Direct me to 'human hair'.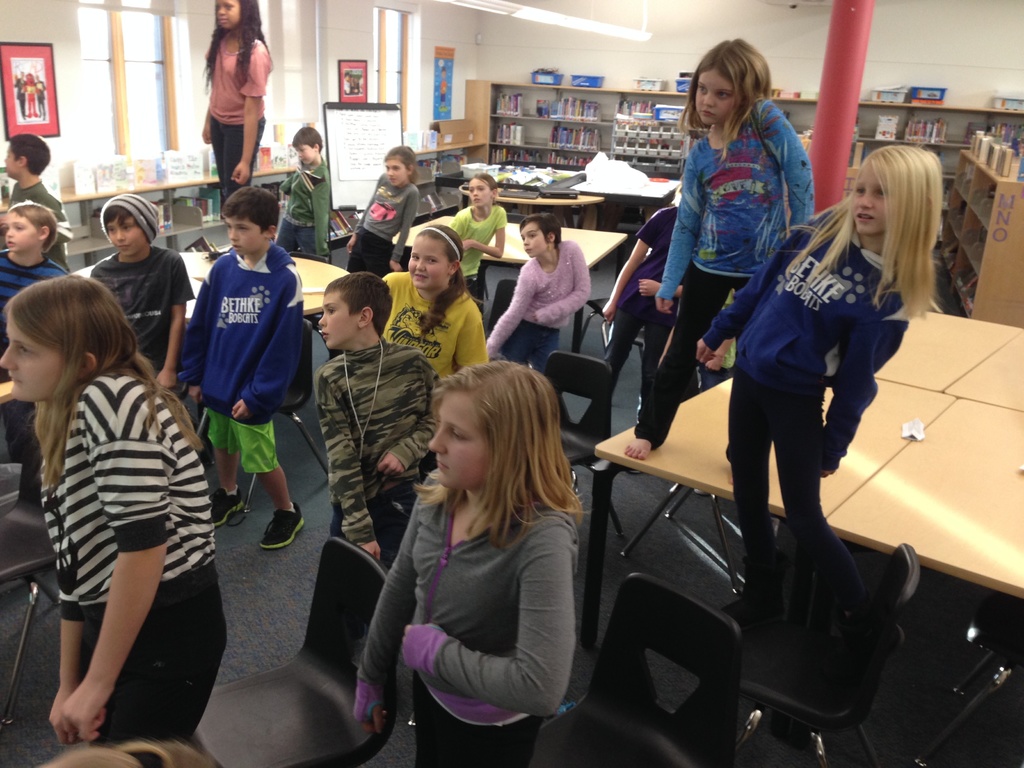
Direction: pyautogui.locateOnScreen(9, 132, 51, 177).
